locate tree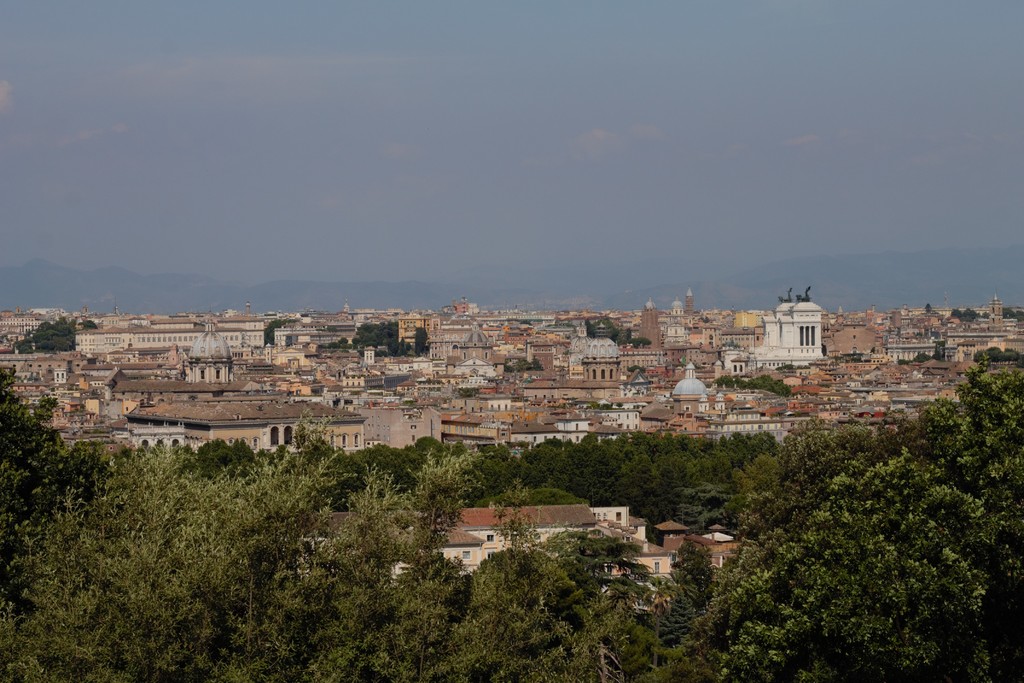
<bbox>19, 320, 79, 350</bbox>
